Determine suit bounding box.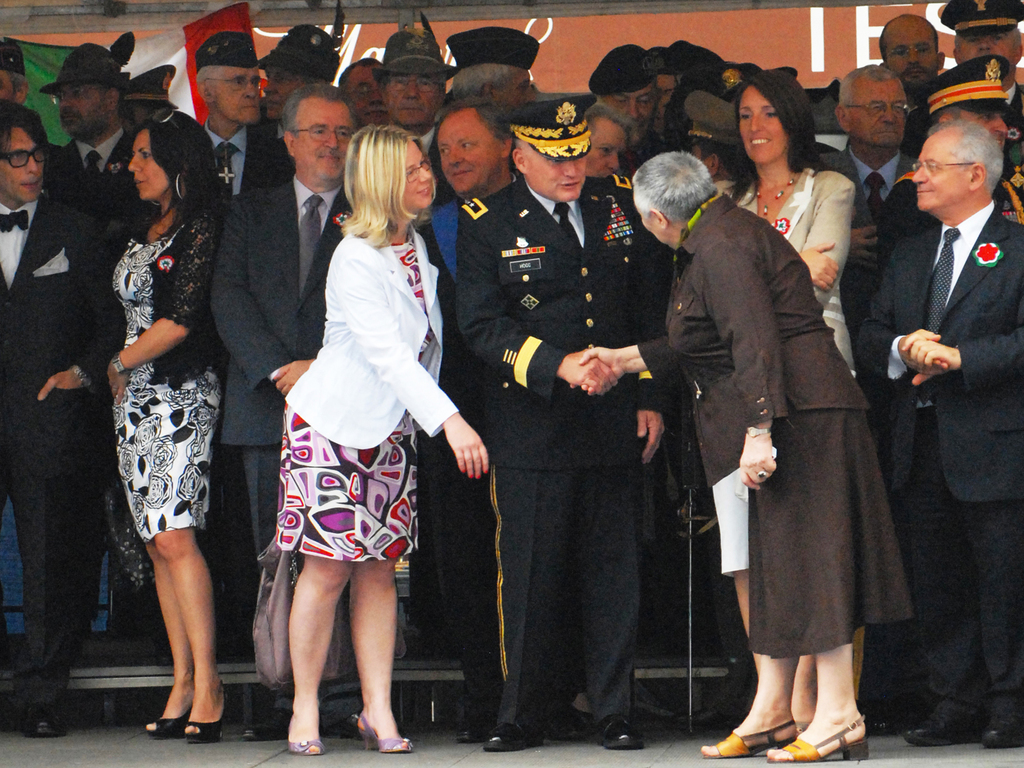
Determined: 280/230/459/446.
